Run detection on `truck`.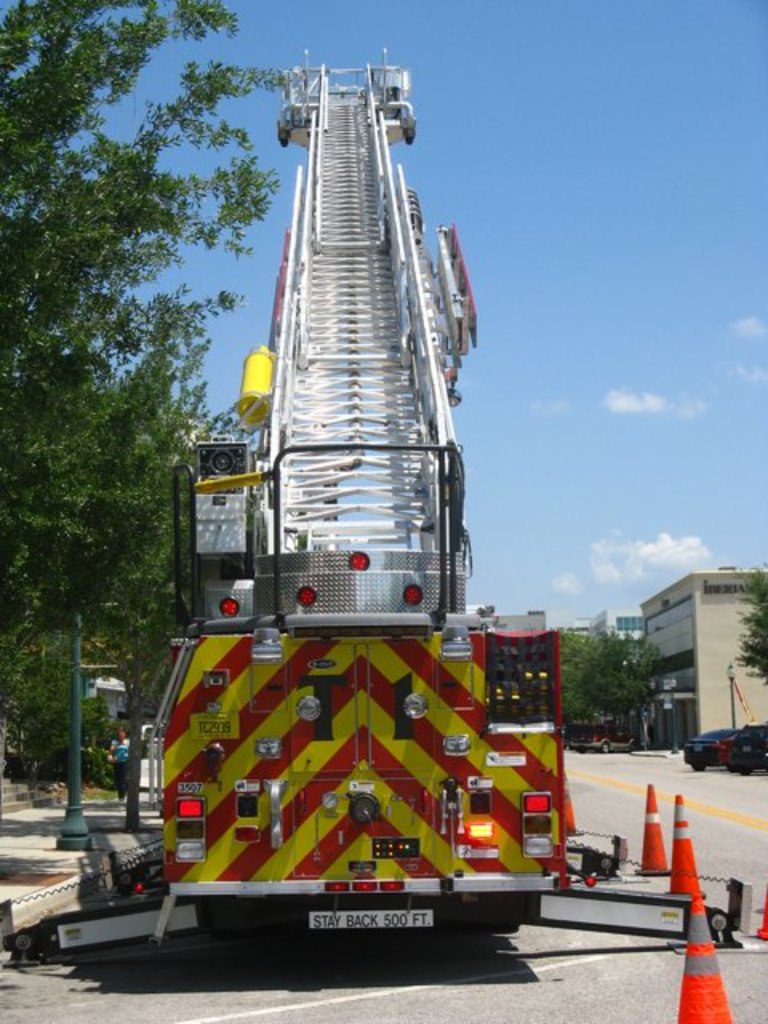
Result: {"left": 130, "top": 149, "right": 581, "bottom": 965}.
